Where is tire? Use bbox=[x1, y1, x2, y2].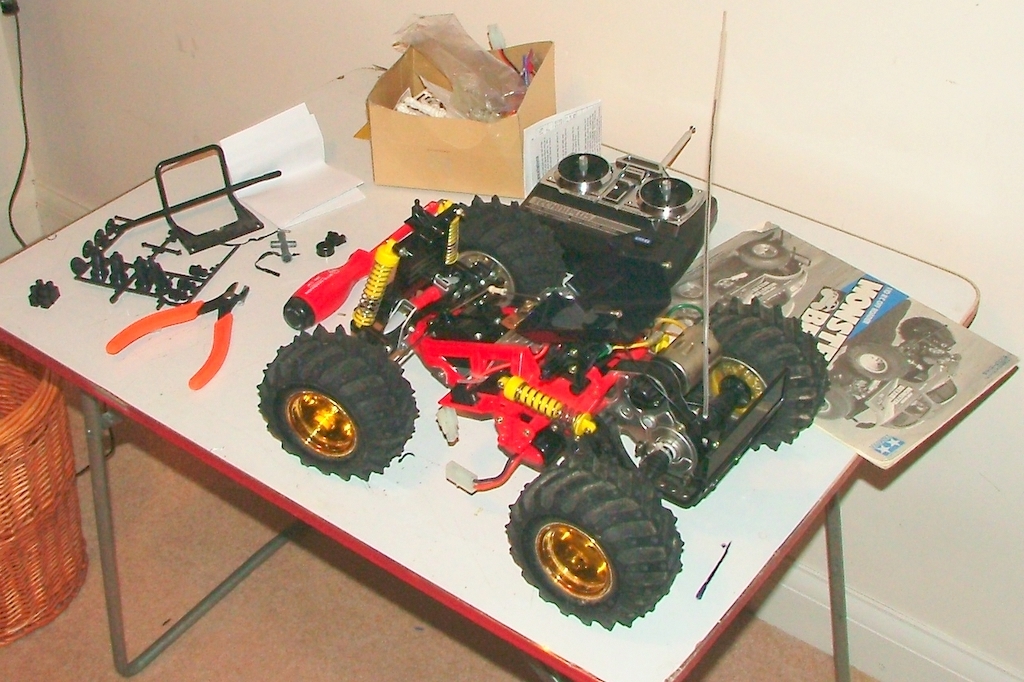
bbox=[815, 386, 852, 418].
